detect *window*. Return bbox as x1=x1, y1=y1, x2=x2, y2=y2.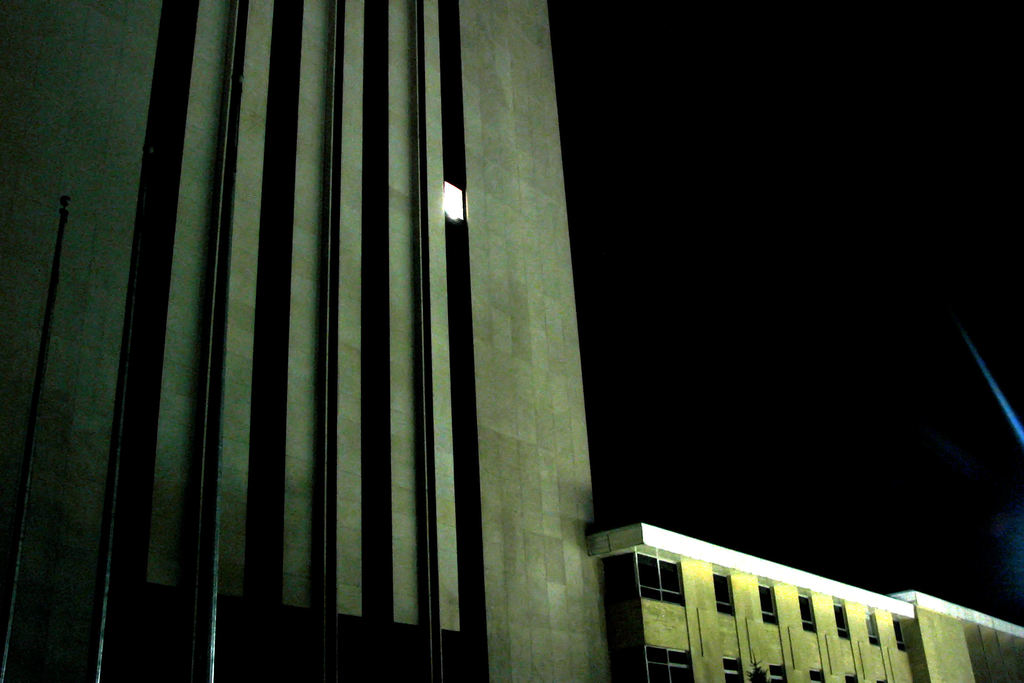
x1=635, y1=556, x2=685, y2=603.
